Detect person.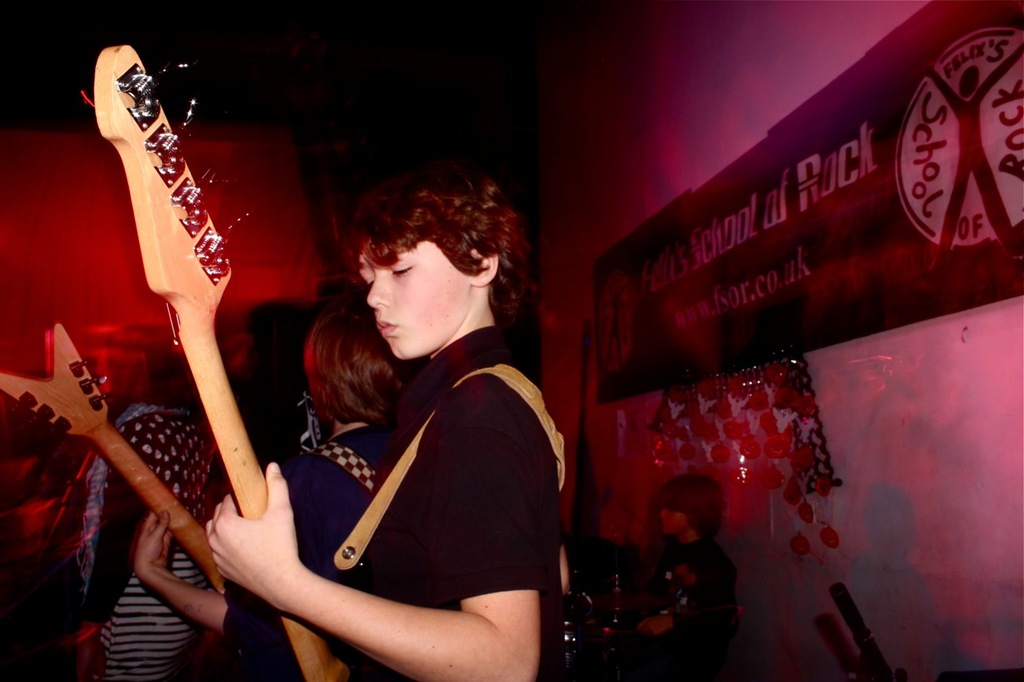
Detected at detection(138, 289, 429, 681).
